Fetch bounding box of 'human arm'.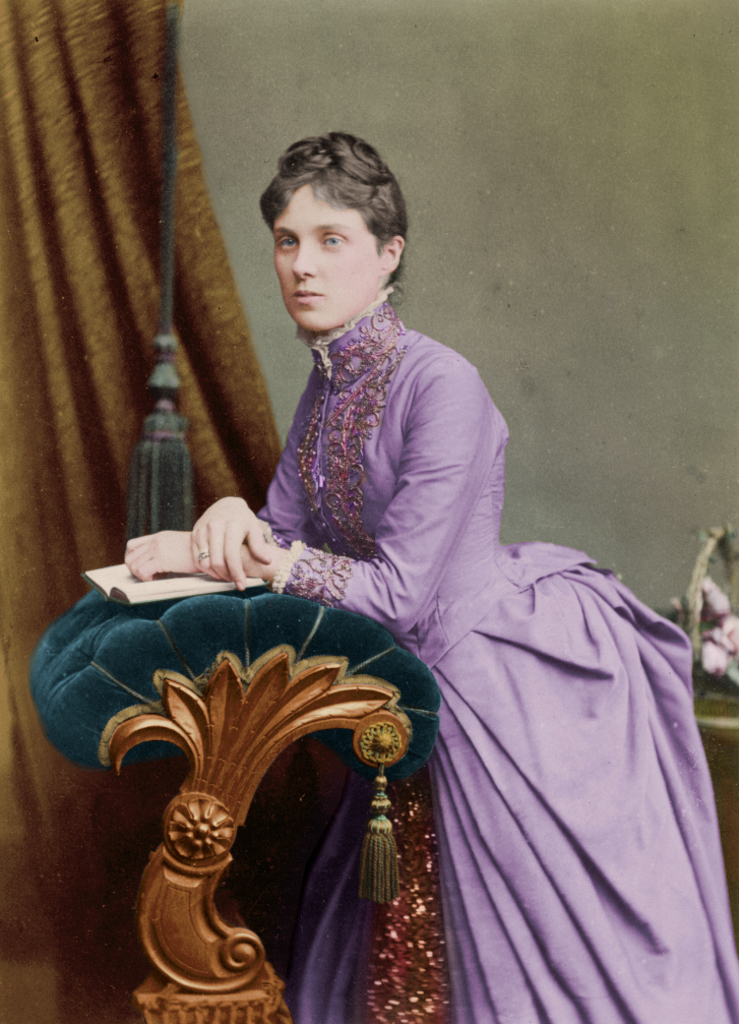
Bbox: bbox=[185, 402, 310, 588].
